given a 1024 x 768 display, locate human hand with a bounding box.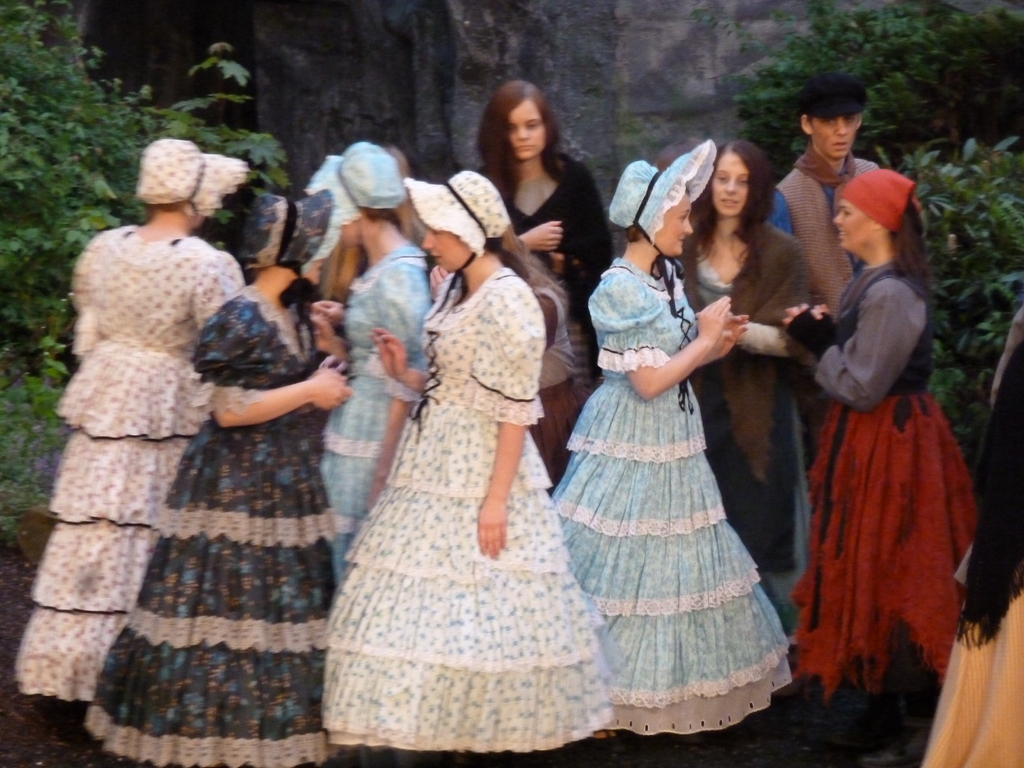
Located: x1=369, y1=323, x2=408, y2=381.
